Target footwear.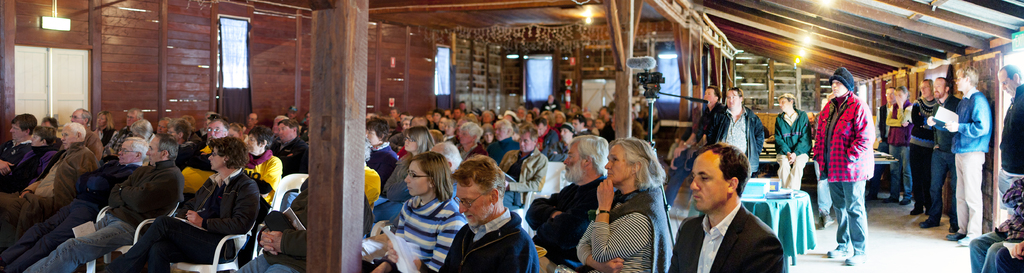
Target region: <region>919, 217, 942, 230</region>.
